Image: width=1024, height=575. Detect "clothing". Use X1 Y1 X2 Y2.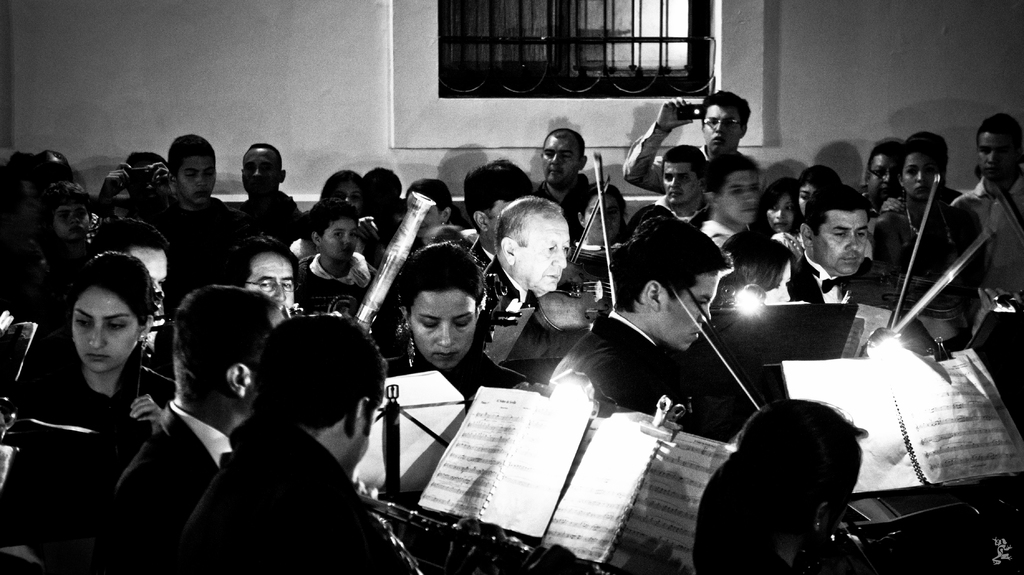
862 187 1008 302.
